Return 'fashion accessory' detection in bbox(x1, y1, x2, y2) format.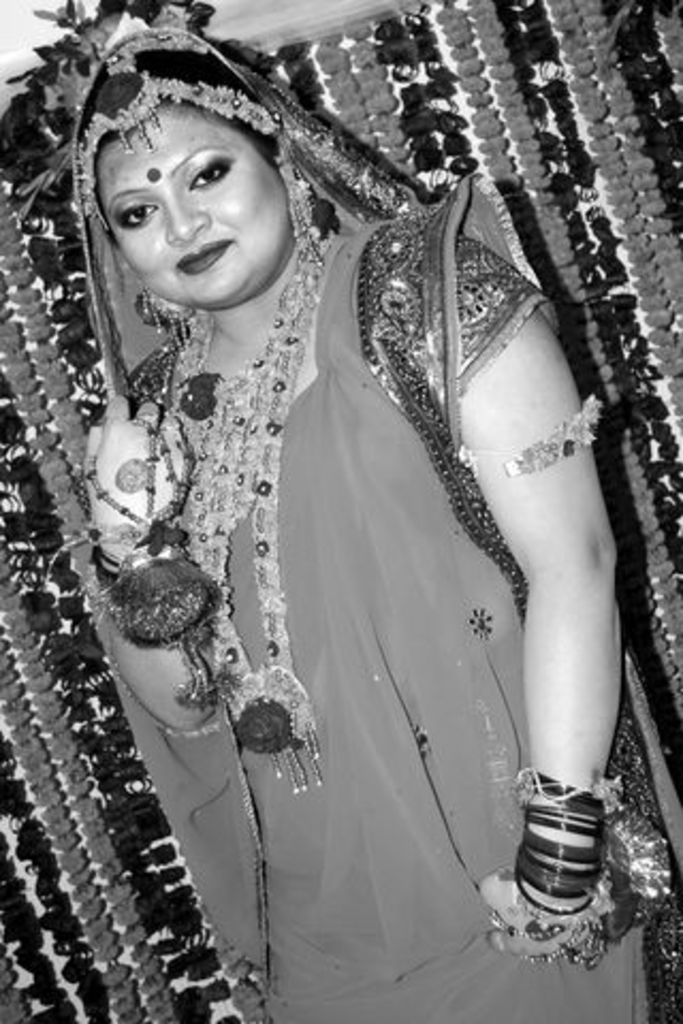
bbox(487, 764, 672, 971).
